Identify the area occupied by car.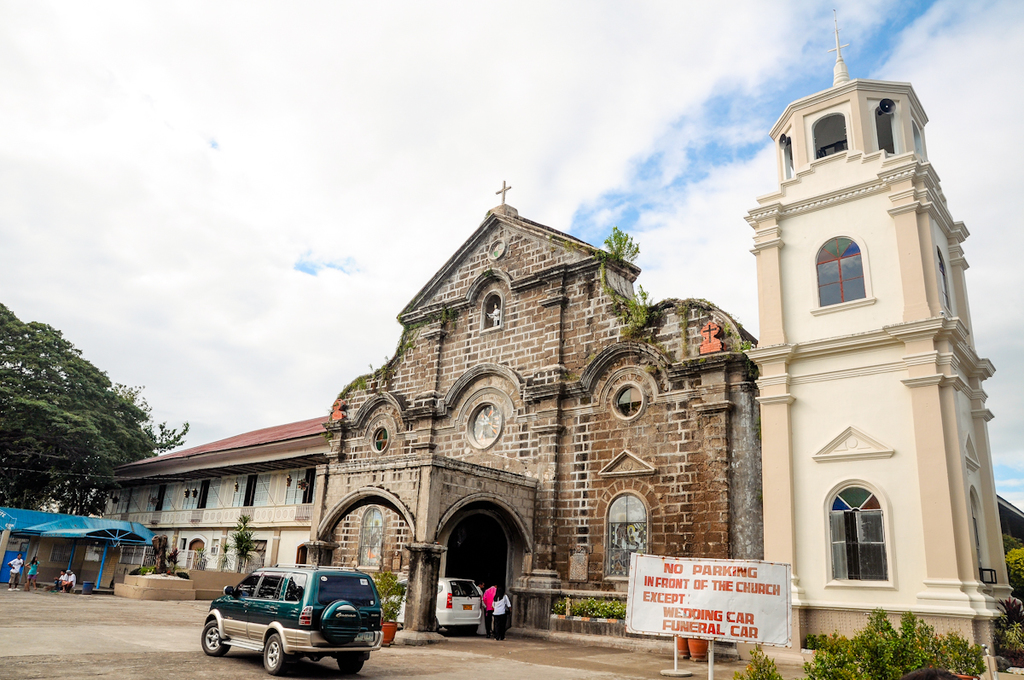
Area: <bbox>202, 555, 380, 679</bbox>.
